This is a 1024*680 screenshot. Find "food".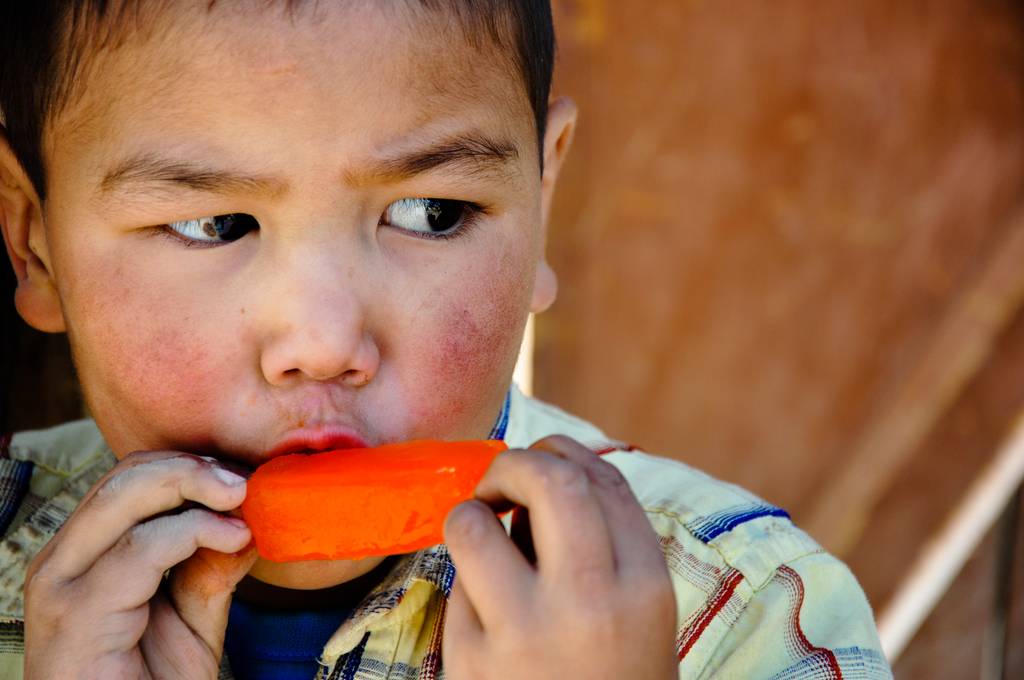
Bounding box: detection(207, 434, 515, 565).
